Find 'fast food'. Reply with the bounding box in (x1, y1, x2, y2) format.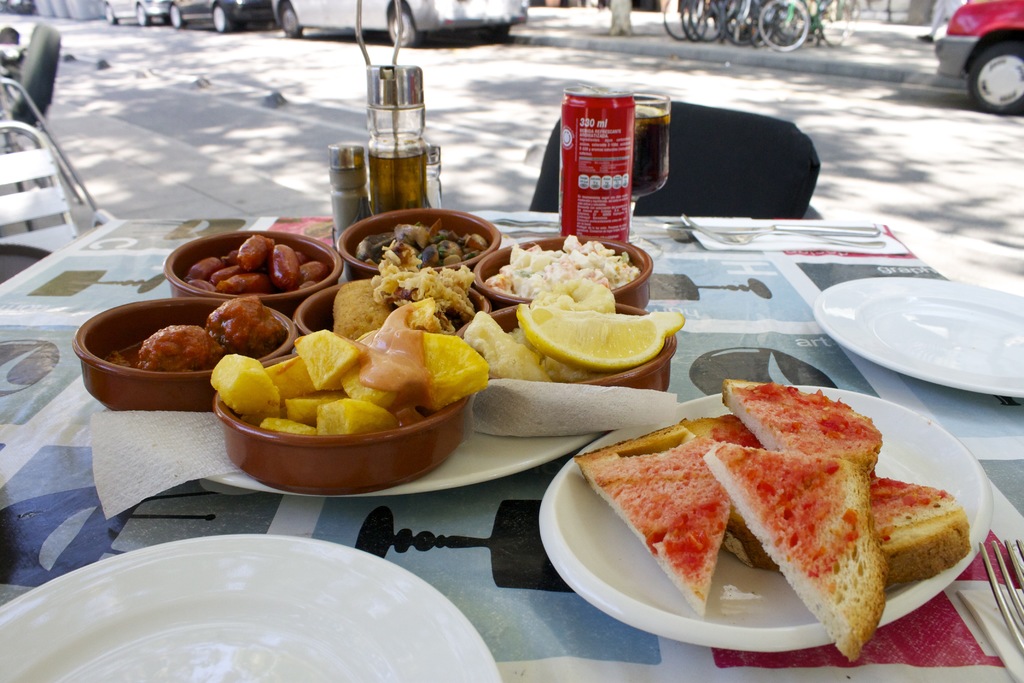
(869, 472, 977, 589).
